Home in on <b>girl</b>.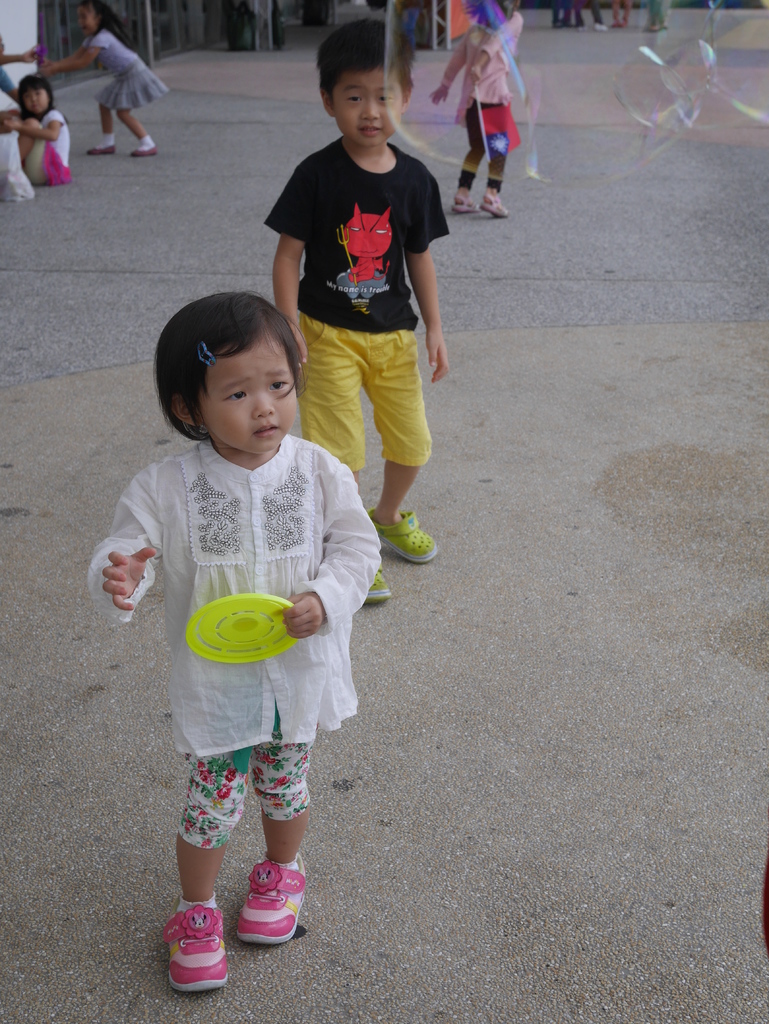
Homed in at <box>88,290,382,991</box>.
